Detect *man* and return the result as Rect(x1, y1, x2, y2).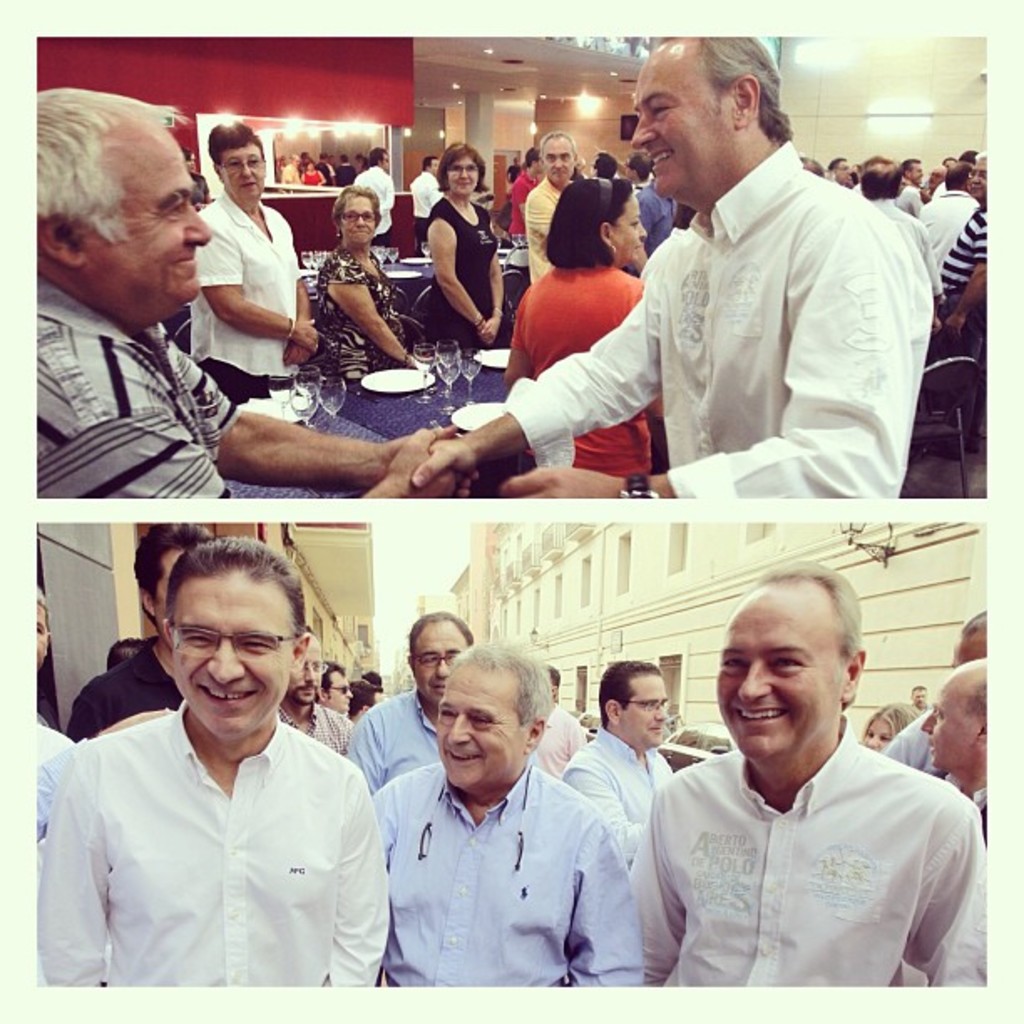
Rect(27, 535, 393, 1002).
